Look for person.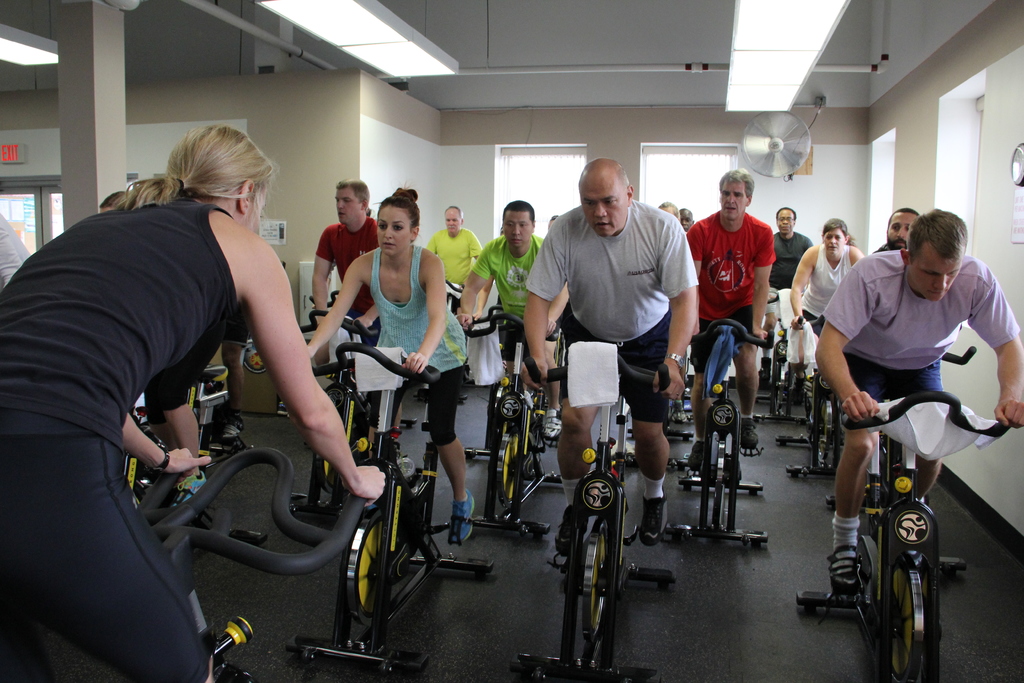
Found: [786,215,870,382].
